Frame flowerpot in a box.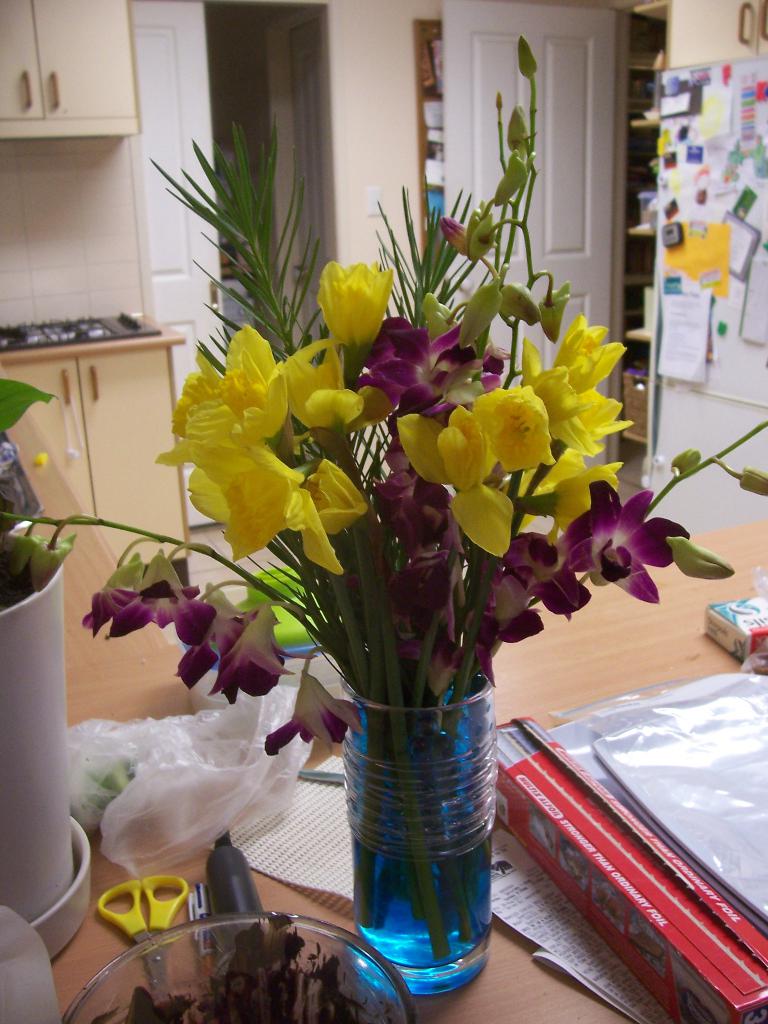
x1=0 y1=540 x2=93 y2=958.
